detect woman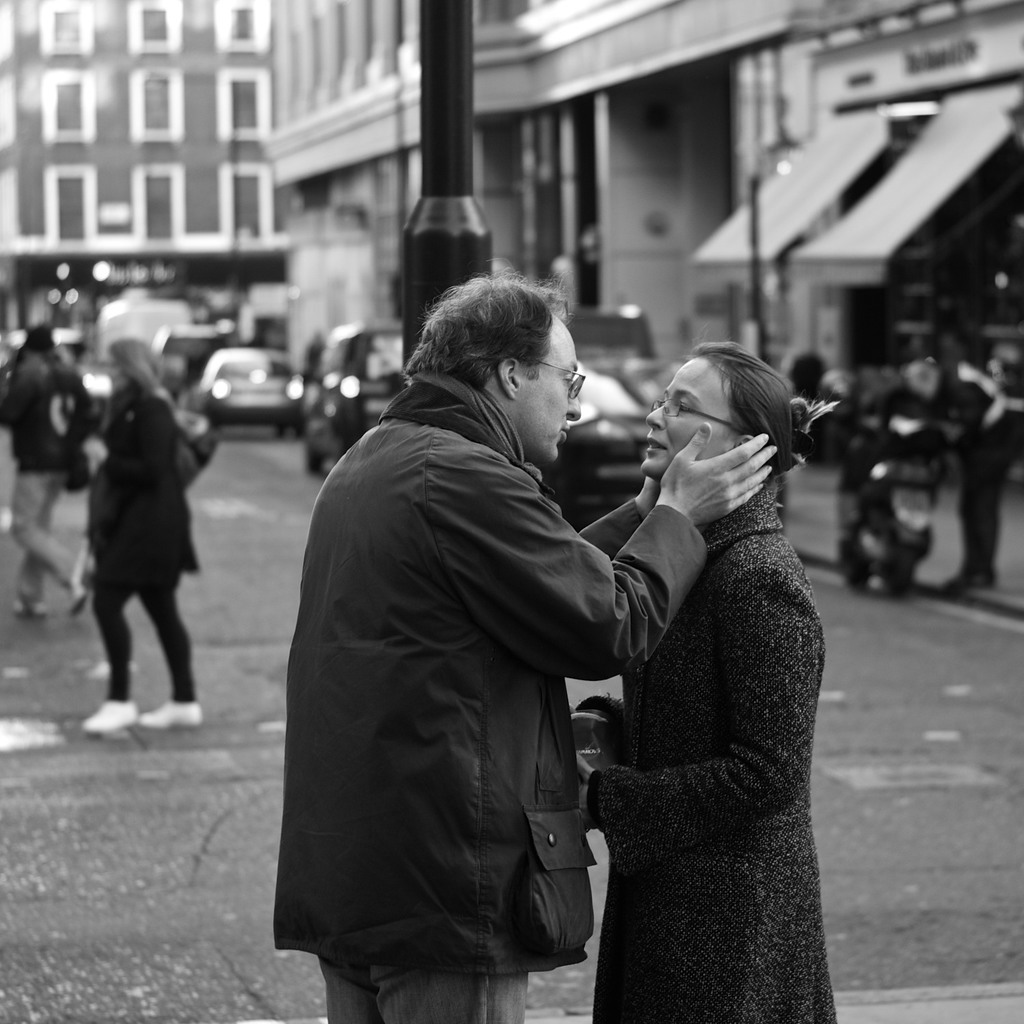
(489, 278, 824, 1016)
